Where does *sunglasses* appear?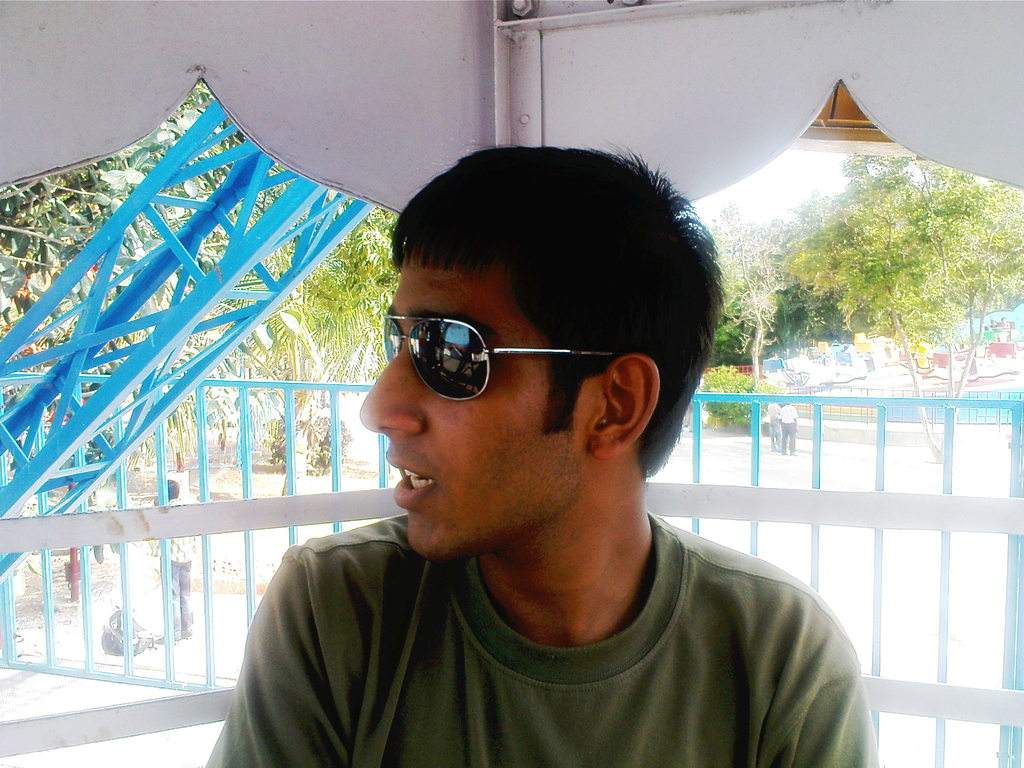
Appears at box=[385, 316, 625, 401].
